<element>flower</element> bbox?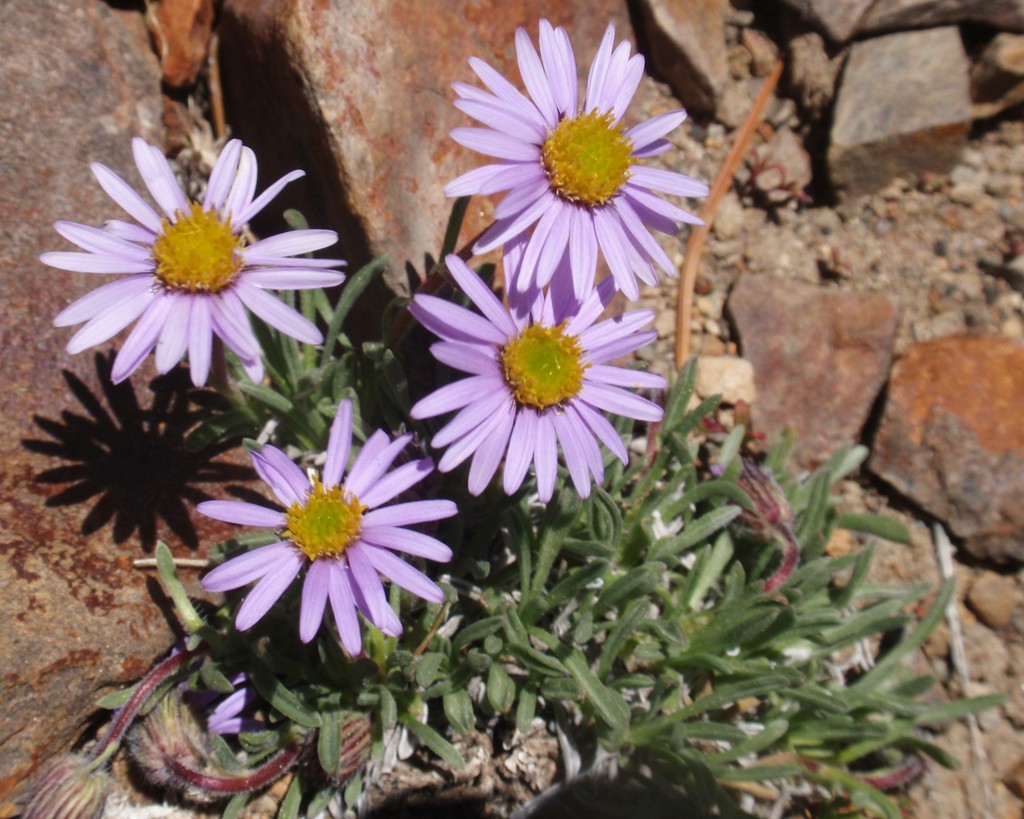
rect(402, 244, 686, 500)
